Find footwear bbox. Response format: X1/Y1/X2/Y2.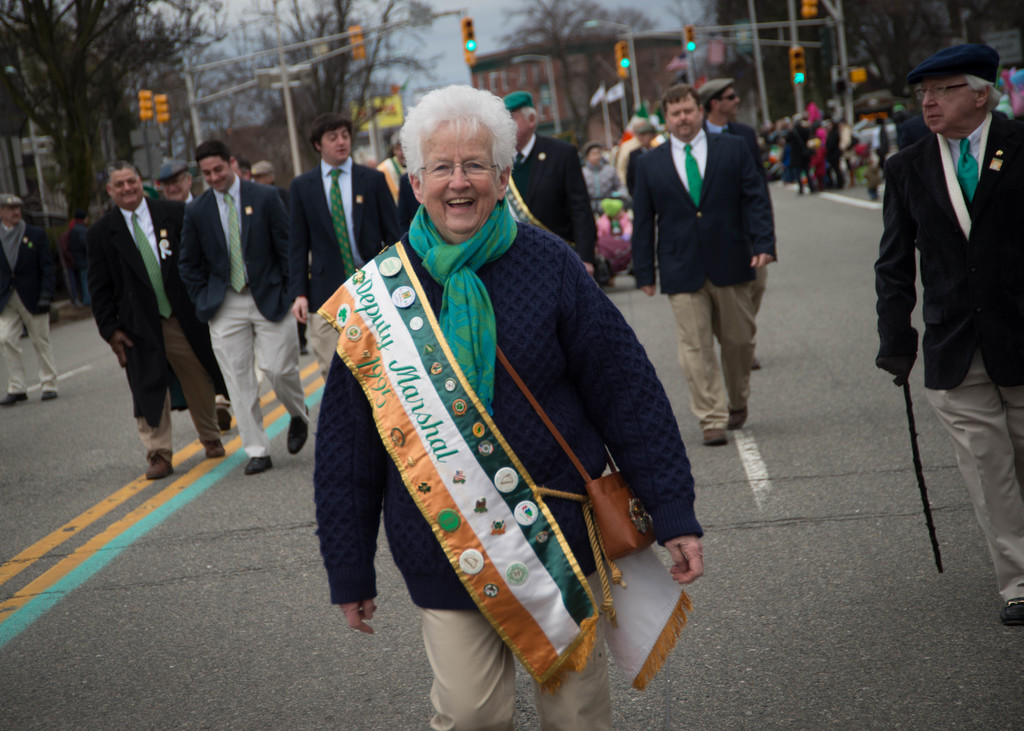
146/447/177/479.
